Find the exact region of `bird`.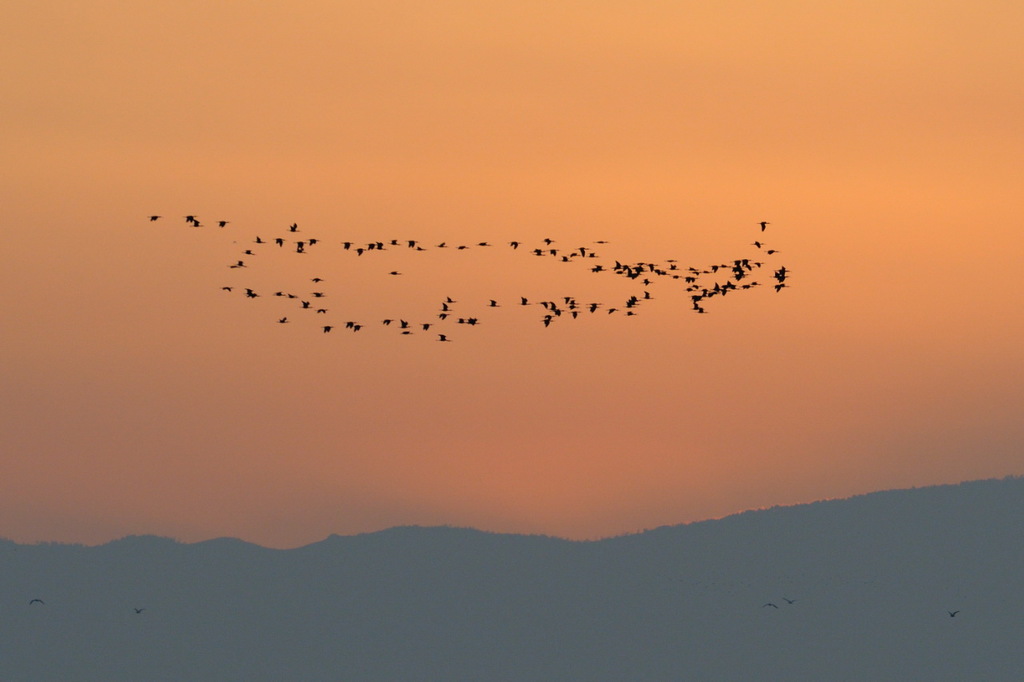
Exact region: crop(752, 235, 766, 248).
